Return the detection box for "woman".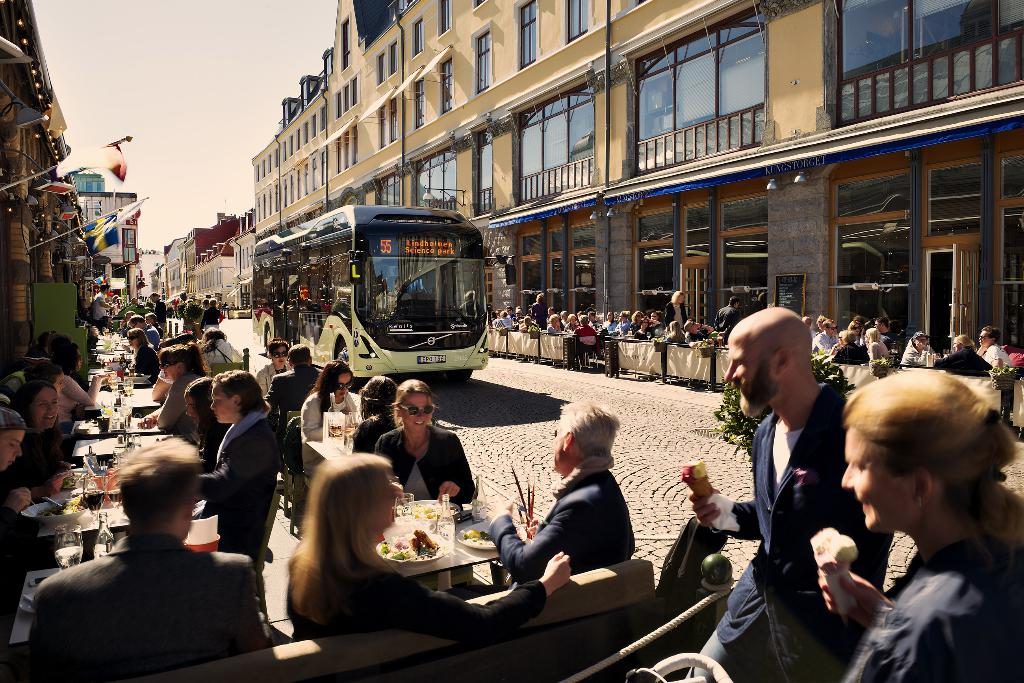
[left=346, top=370, right=405, bottom=459].
